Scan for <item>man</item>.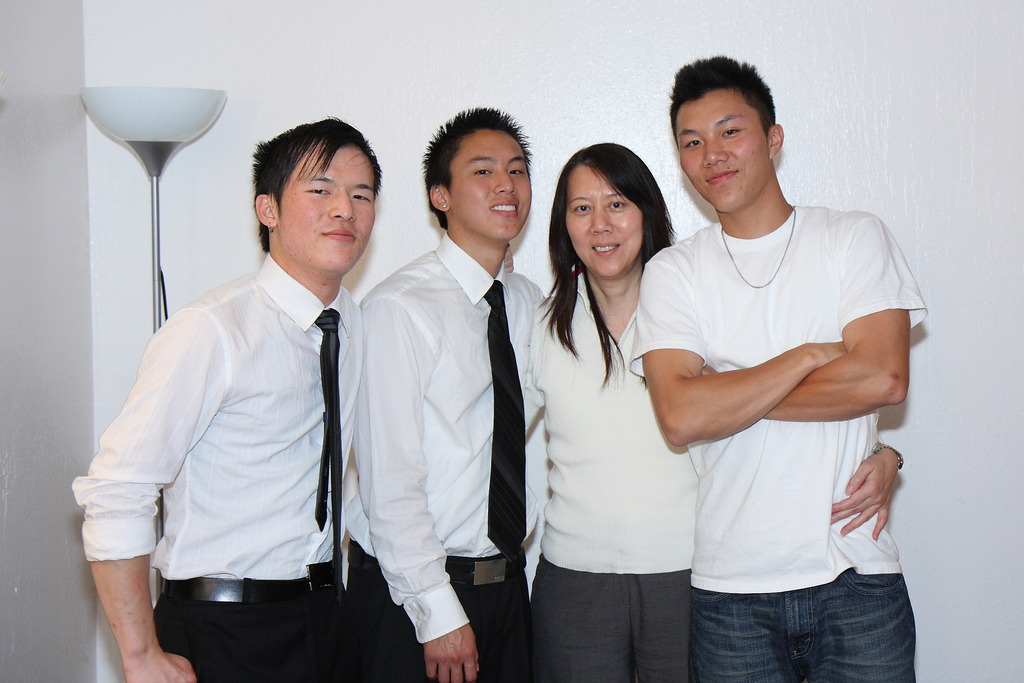
Scan result: bbox=(629, 51, 929, 682).
